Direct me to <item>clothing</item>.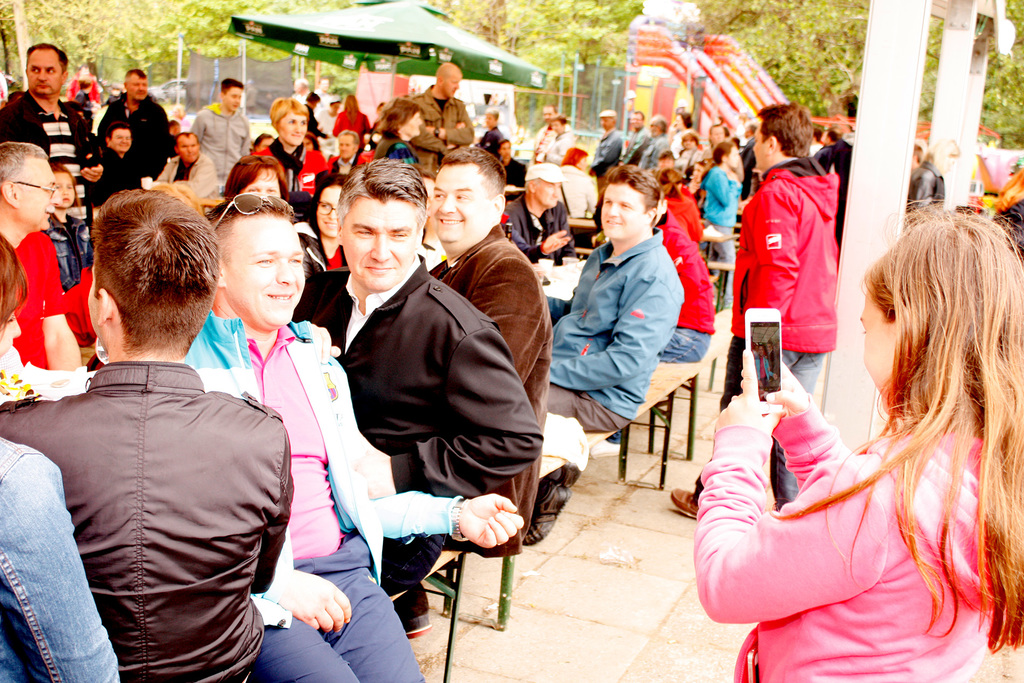
Direction: x1=541, y1=223, x2=678, y2=426.
